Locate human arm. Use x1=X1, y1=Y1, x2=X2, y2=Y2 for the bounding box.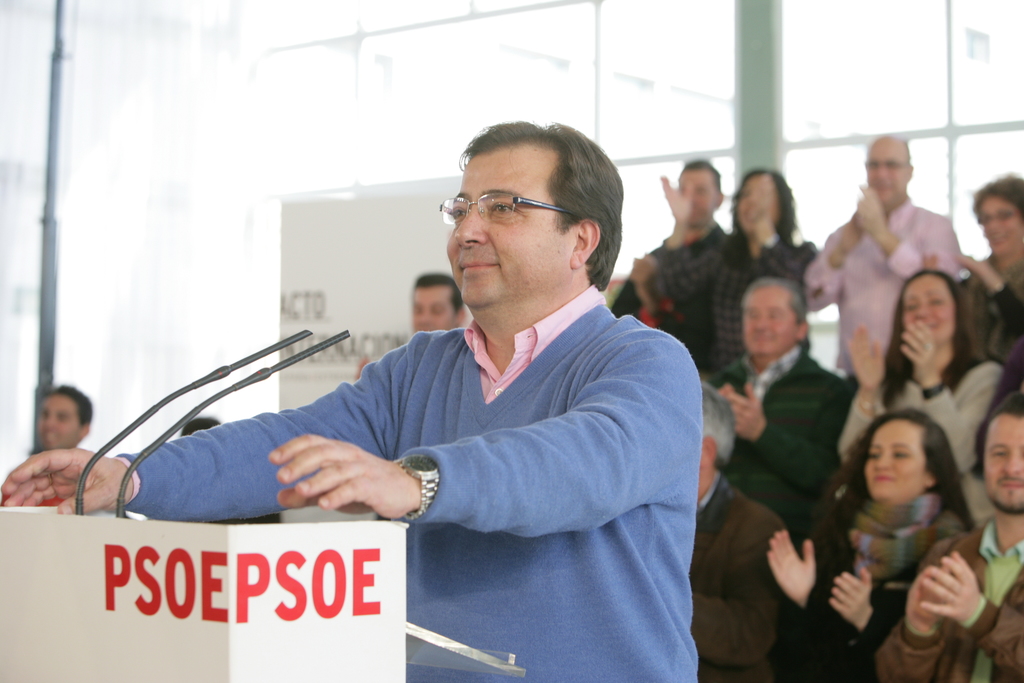
x1=952, y1=248, x2=1023, y2=331.
